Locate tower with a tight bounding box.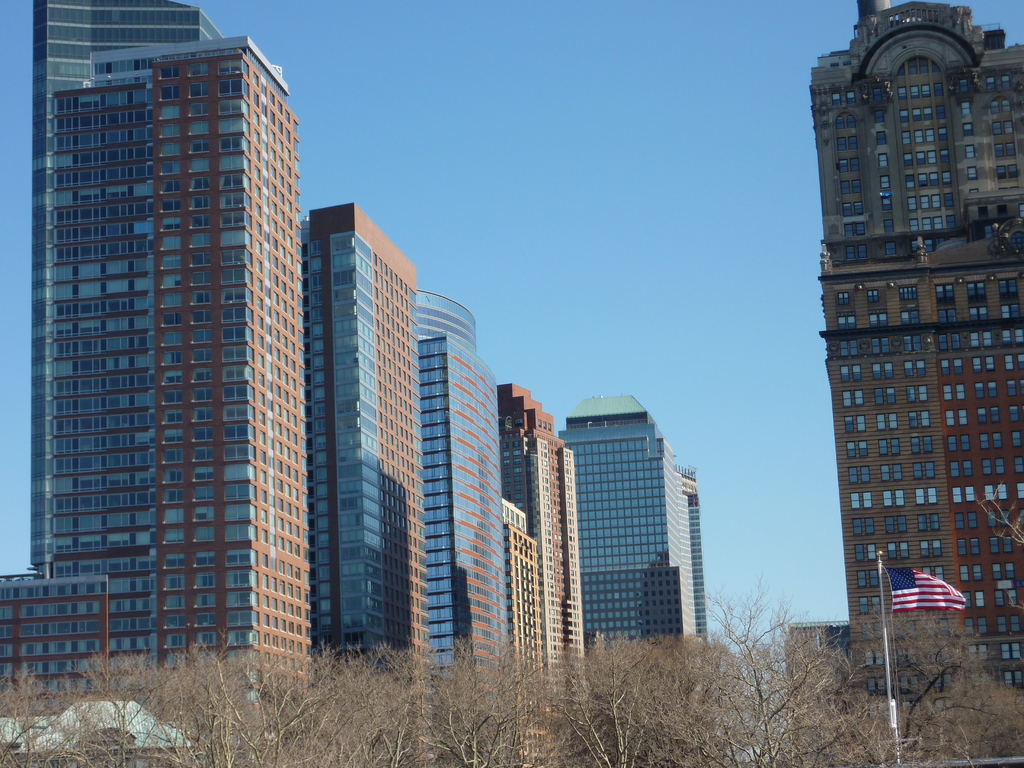
[28,0,307,724].
